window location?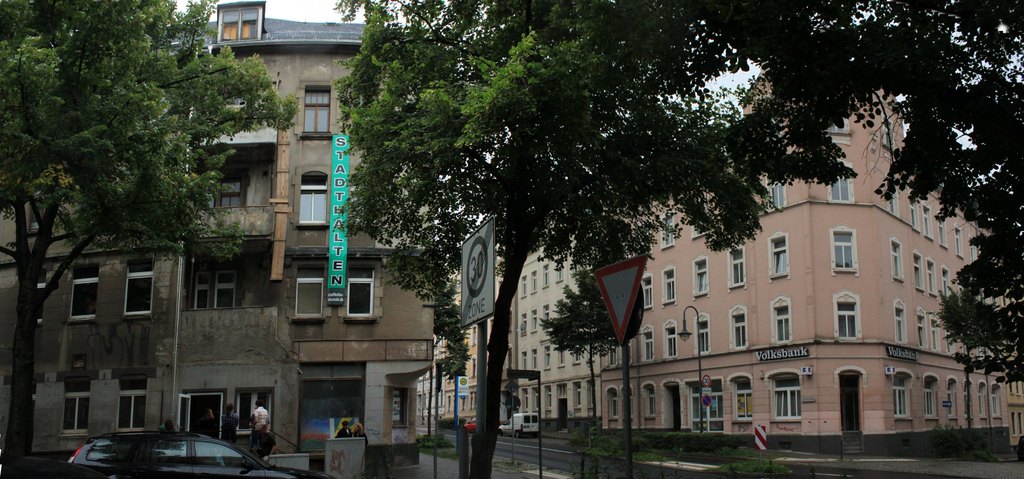
locate(907, 196, 916, 225)
